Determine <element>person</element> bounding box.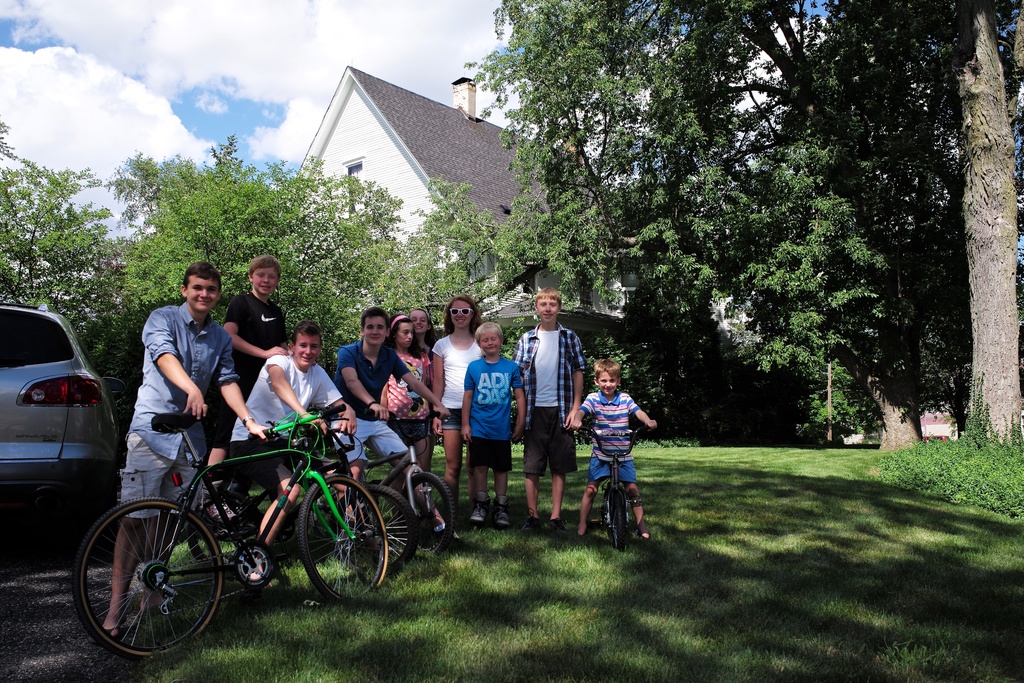
Determined: 84 260 273 652.
